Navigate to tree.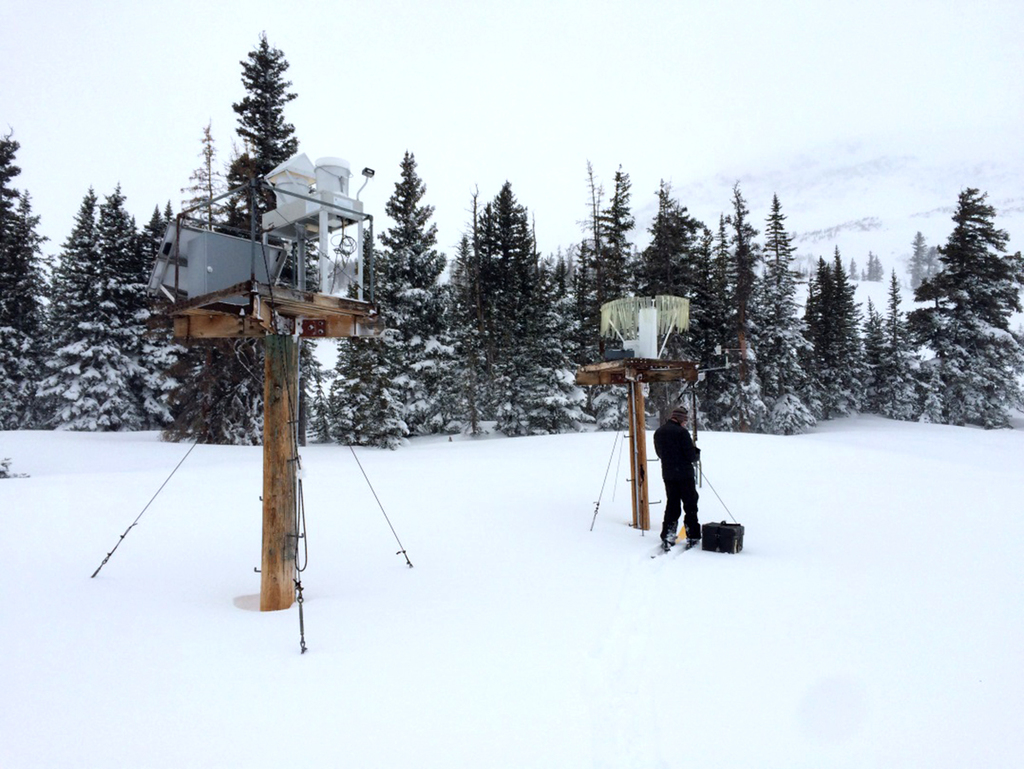
Navigation target: [x1=375, y1=143, x2=469, y2=430].
